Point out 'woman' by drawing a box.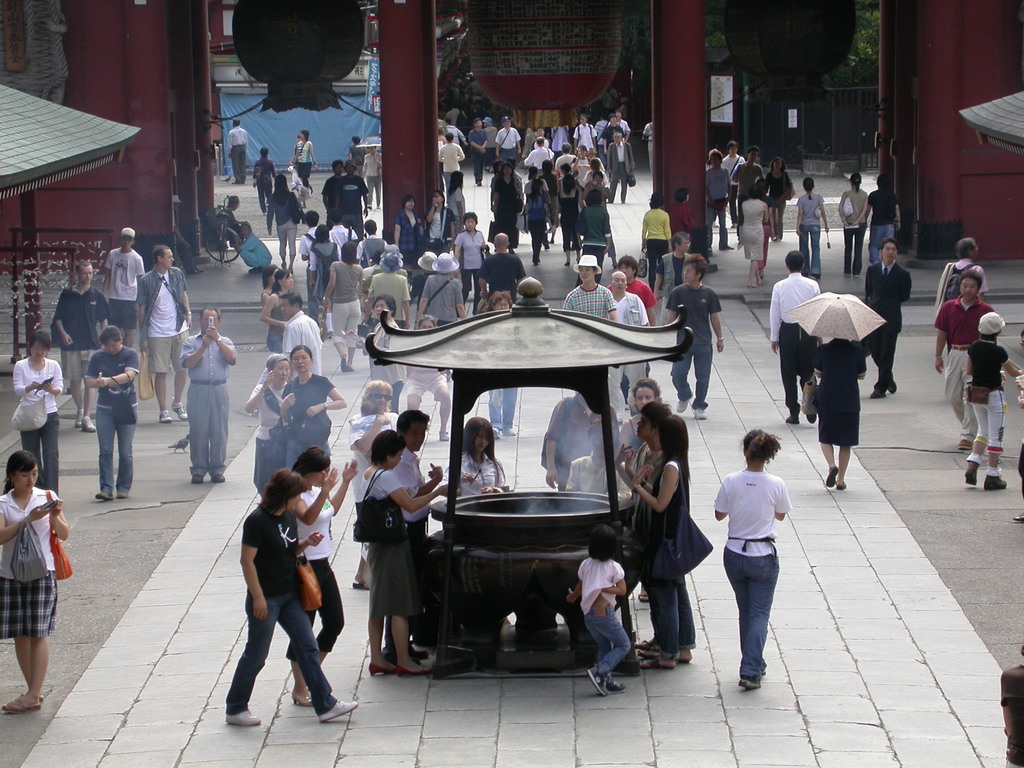
[left=358, top=294, right=404, bottom=412].
